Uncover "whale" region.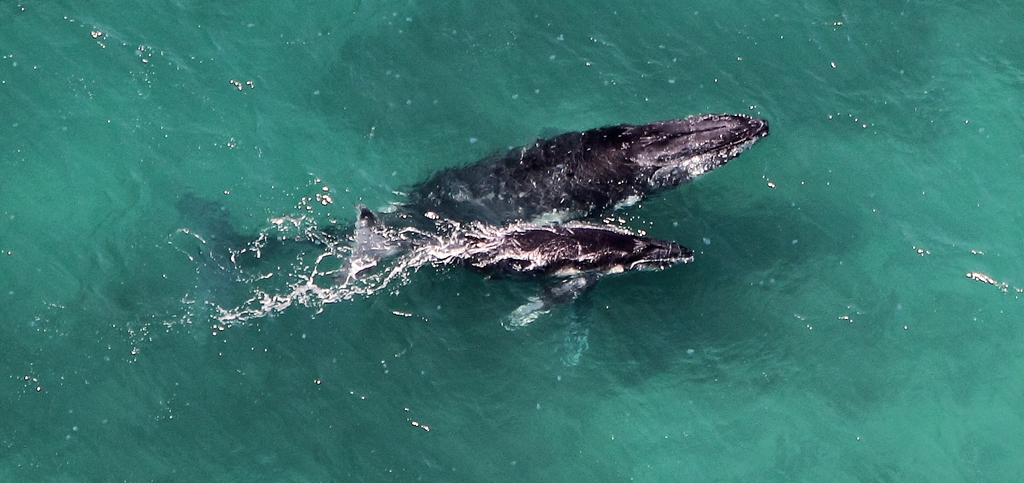
Uncovered: box=[347, 101, 768, 310].
